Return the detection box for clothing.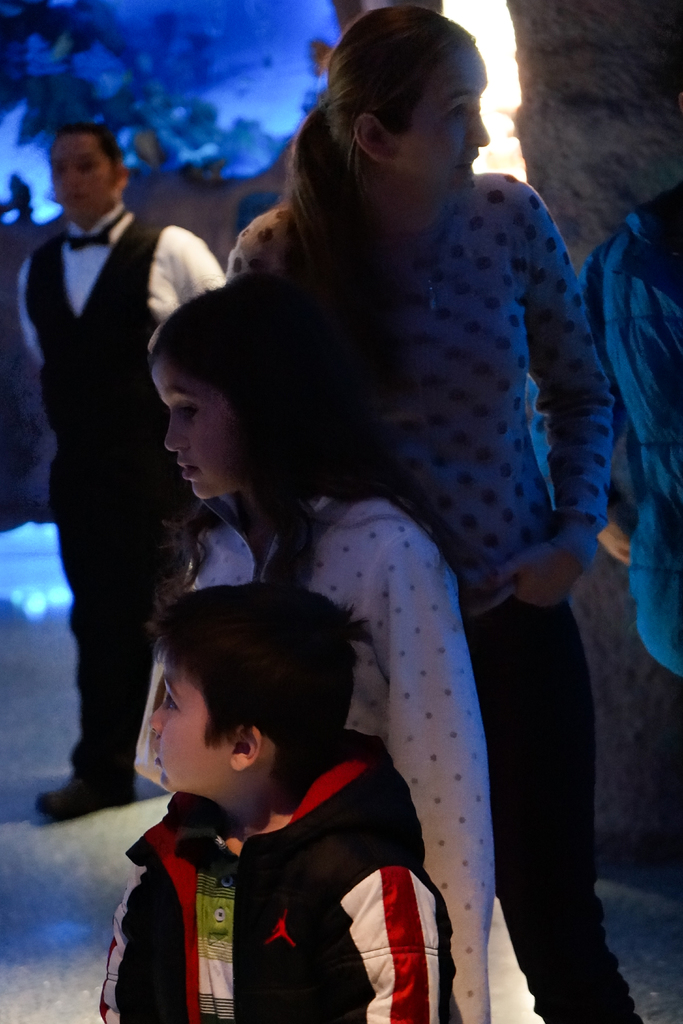
<bbox>133, 497, 498, 1023</bbox>.
